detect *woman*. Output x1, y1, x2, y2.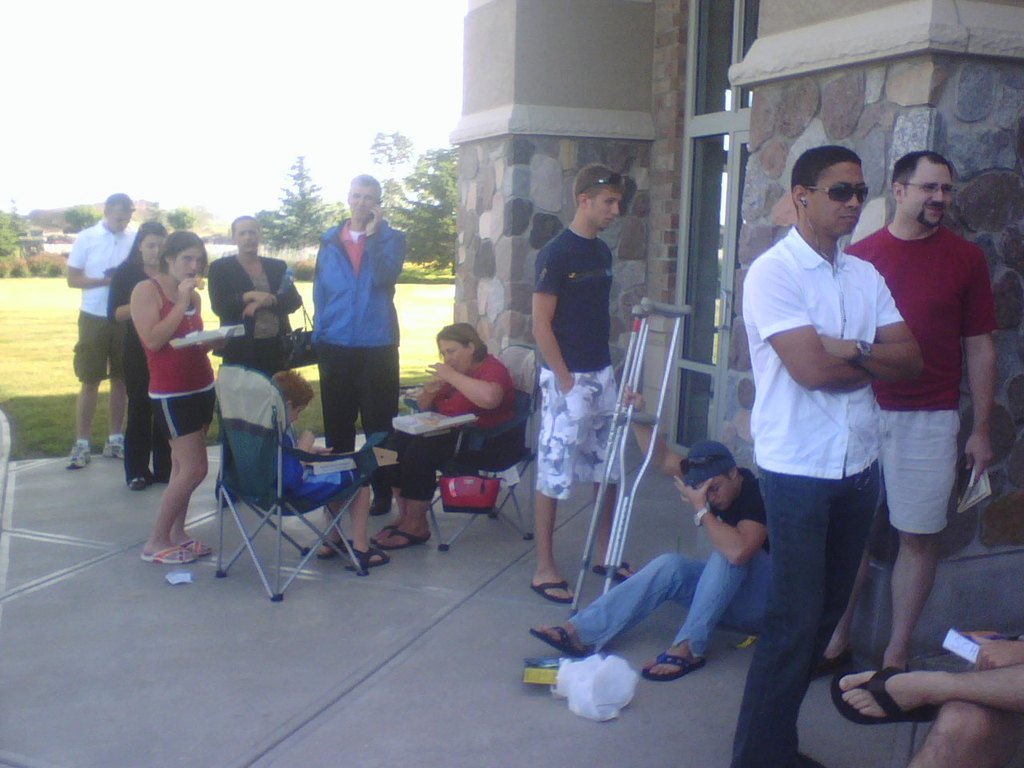
206, 206, 303, 380.
